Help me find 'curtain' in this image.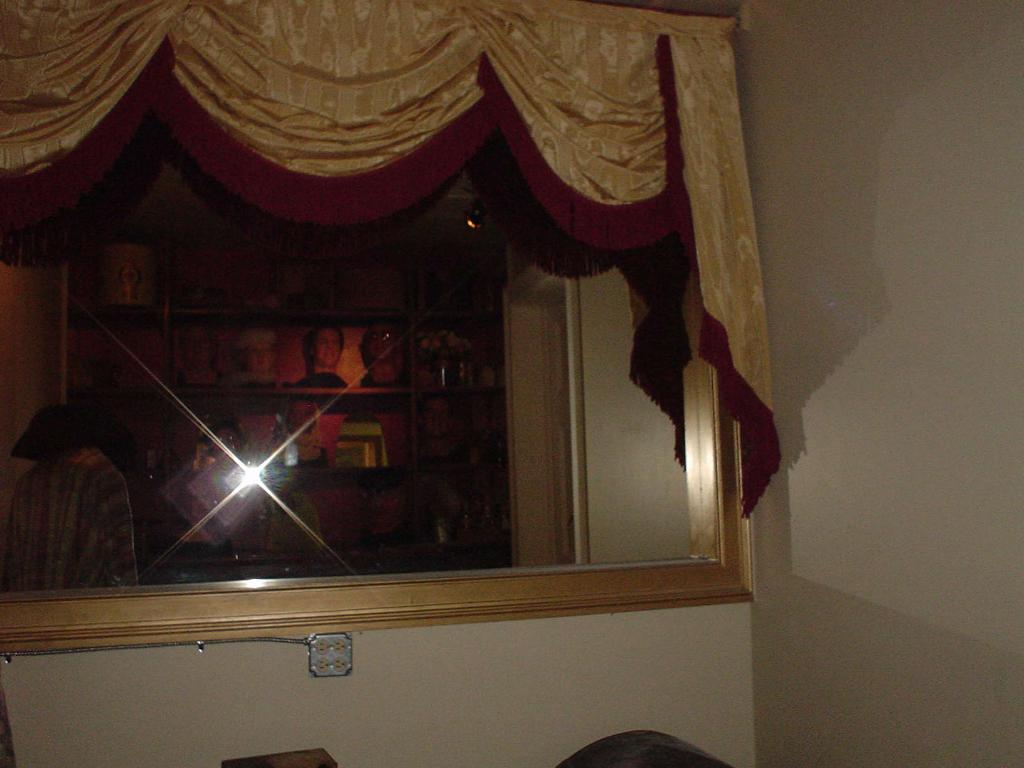
Found it: 0/0/778/523.
